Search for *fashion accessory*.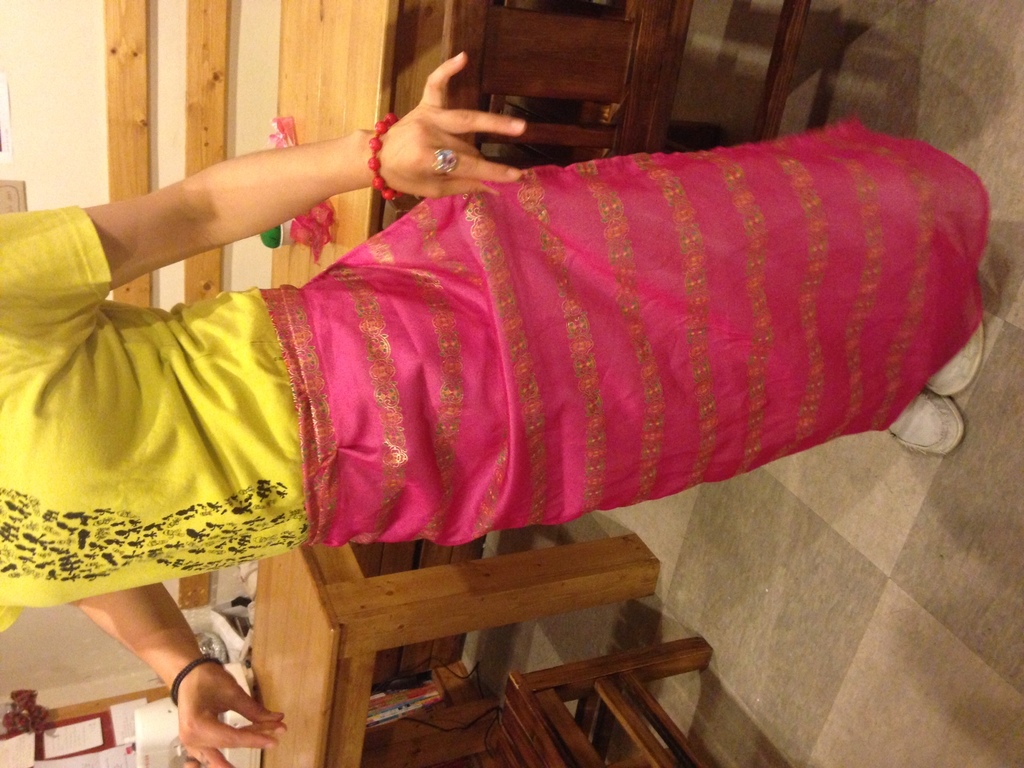
Found at 168, 650, 227, 707.
